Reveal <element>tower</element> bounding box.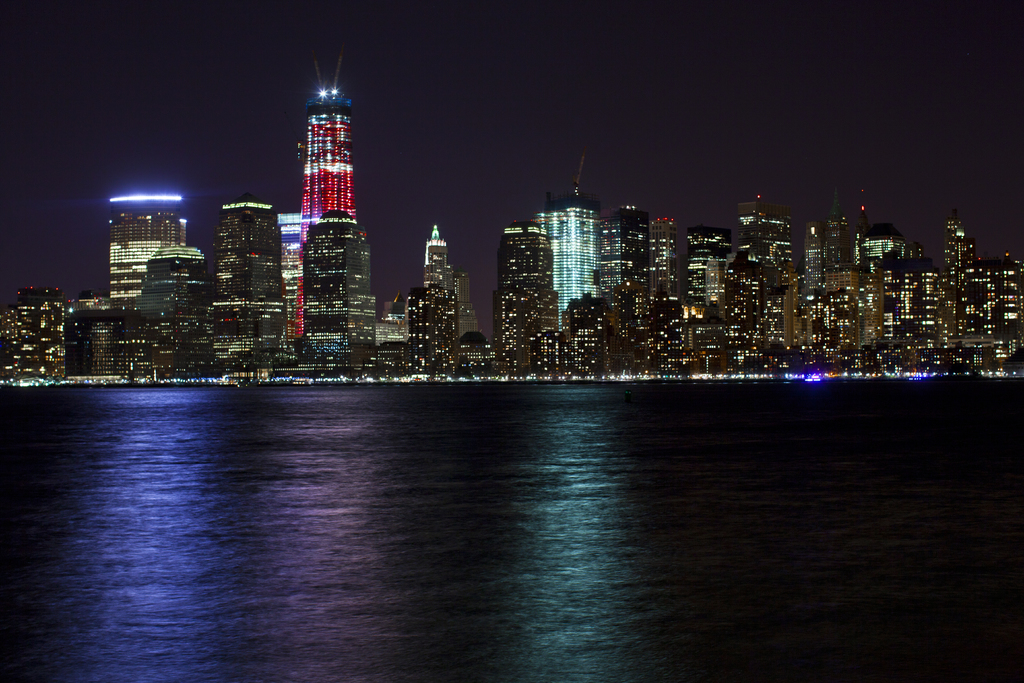
Revealed: x1=218, y1=193, x2=284, y2=311.
